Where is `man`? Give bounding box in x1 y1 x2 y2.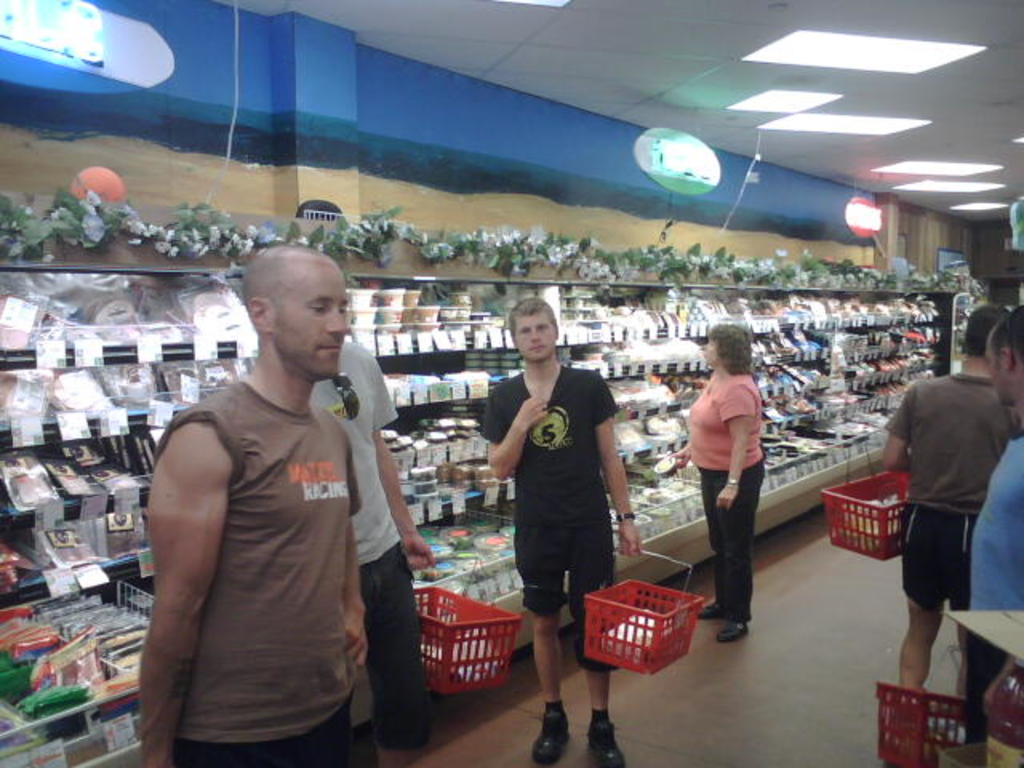
875 306 1008 696.
